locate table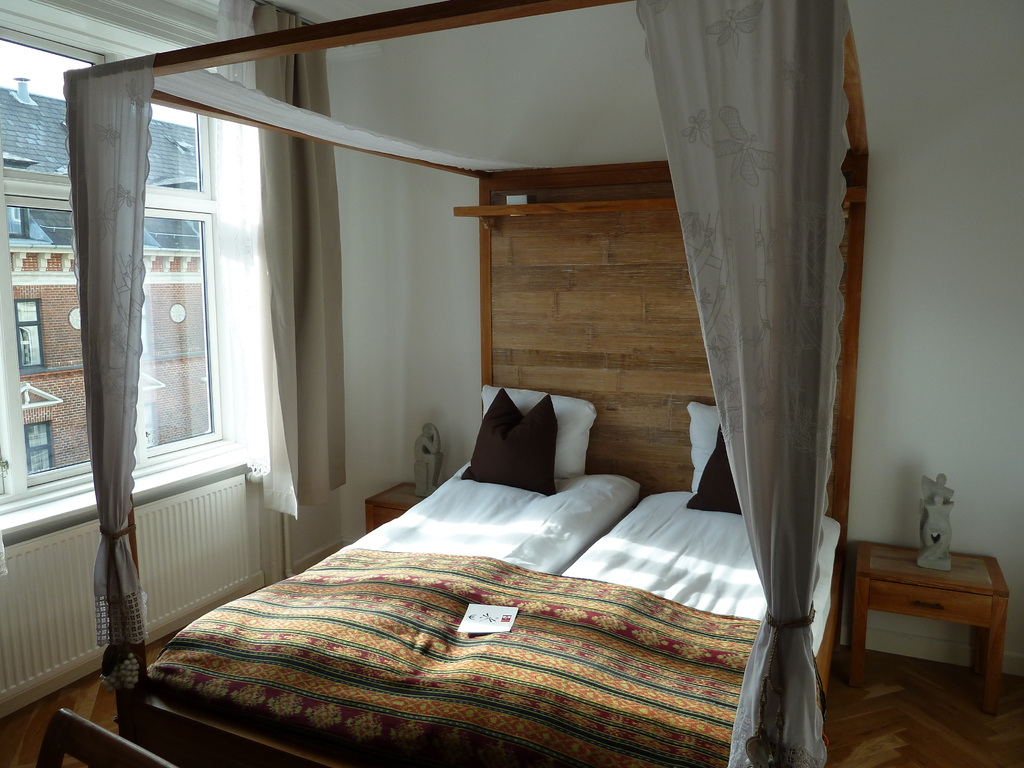
[831,541,1007,725]
